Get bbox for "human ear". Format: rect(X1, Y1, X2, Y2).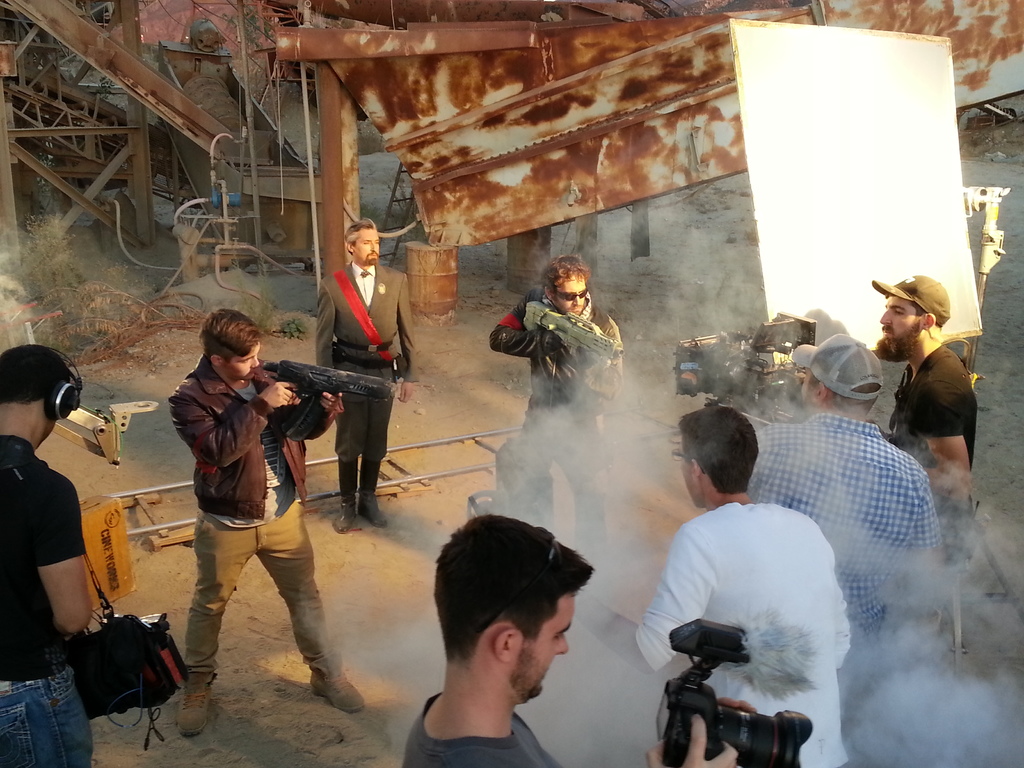
rect(212, 356, 223, 365).
